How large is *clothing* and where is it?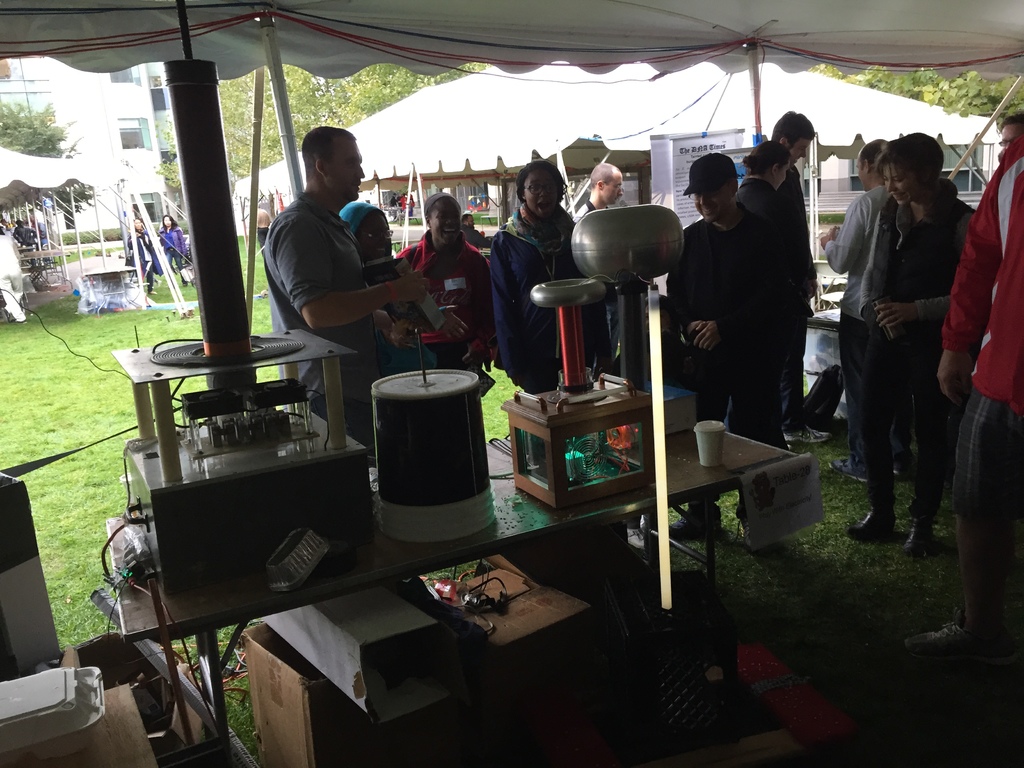
Bounding box: bbox=(938, 151, 1023, 646).
